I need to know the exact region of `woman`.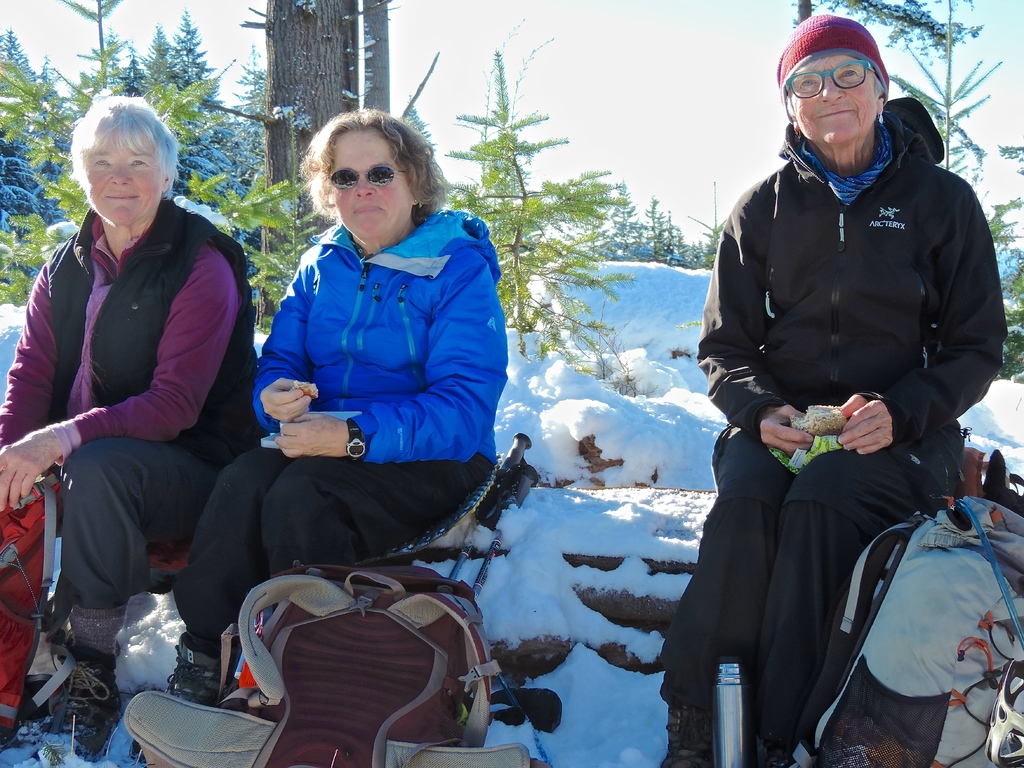
Region: {"left": 218, "top": 93, "right": 502, "bottom": 683}.
